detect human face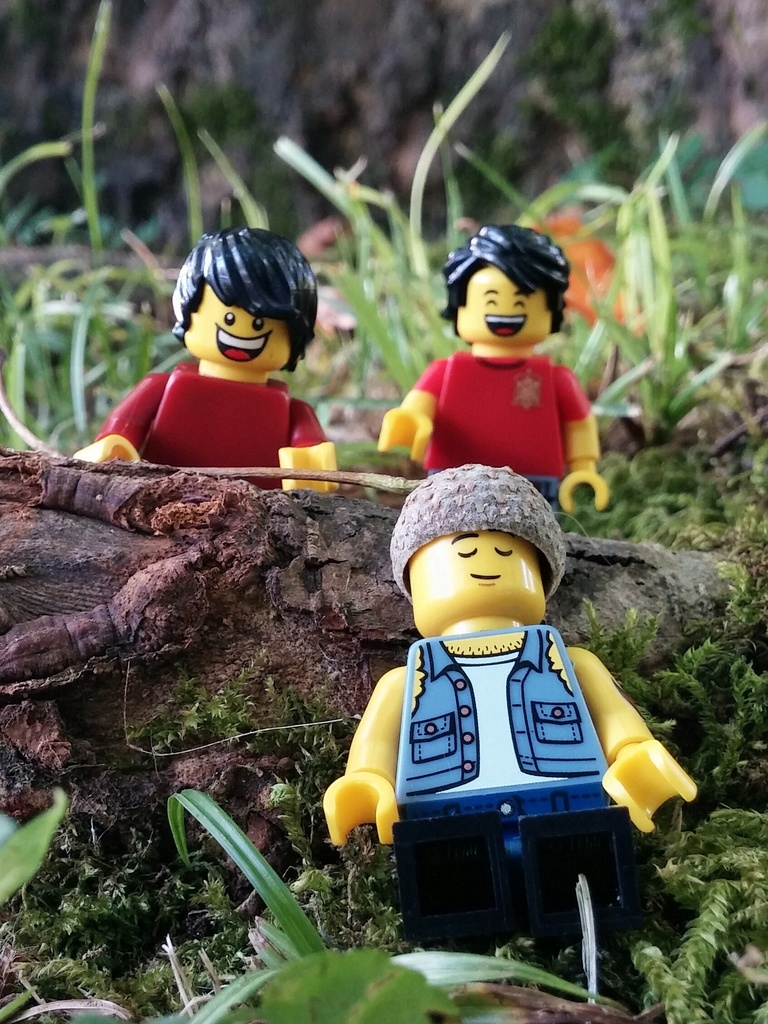
[x1=460, y1=262, x2=563, y2=349]
